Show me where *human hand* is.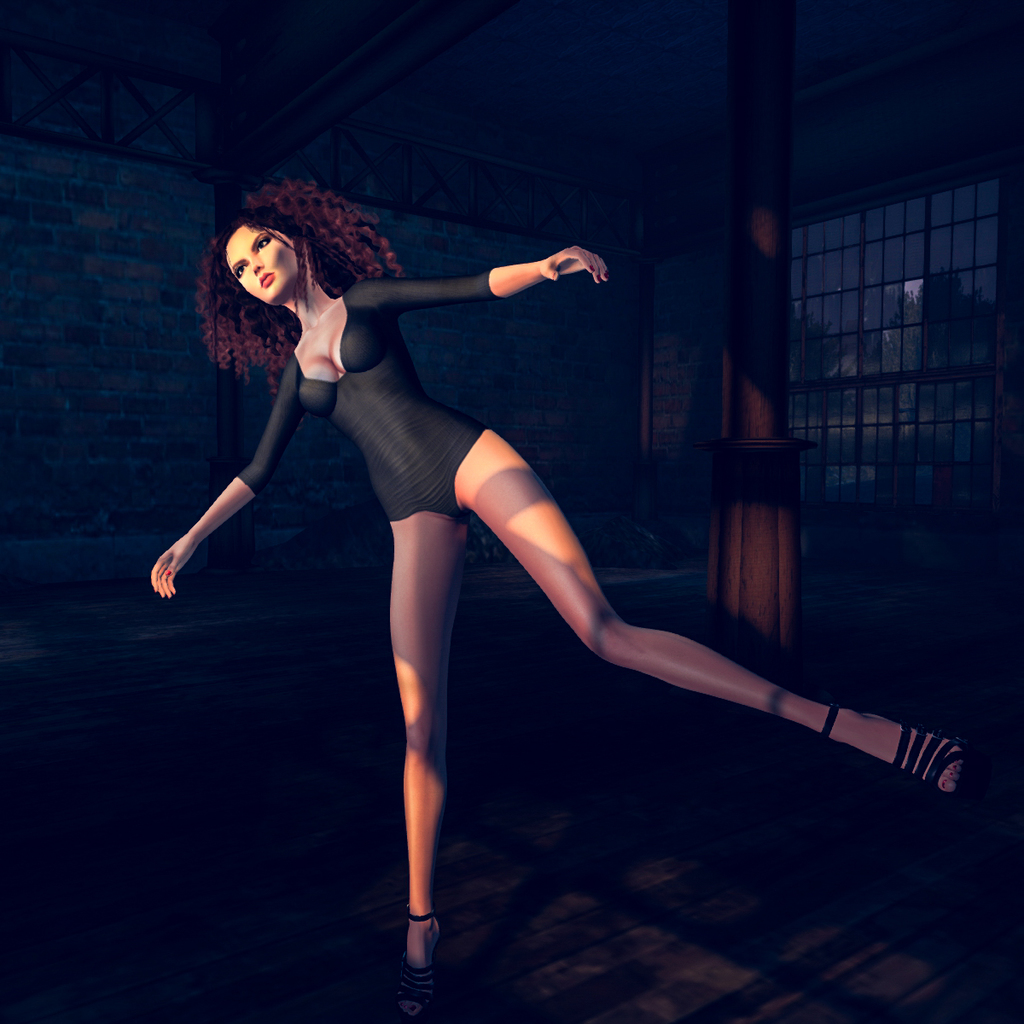
*human hand* is at BBox(144, 536, 196, 598).
